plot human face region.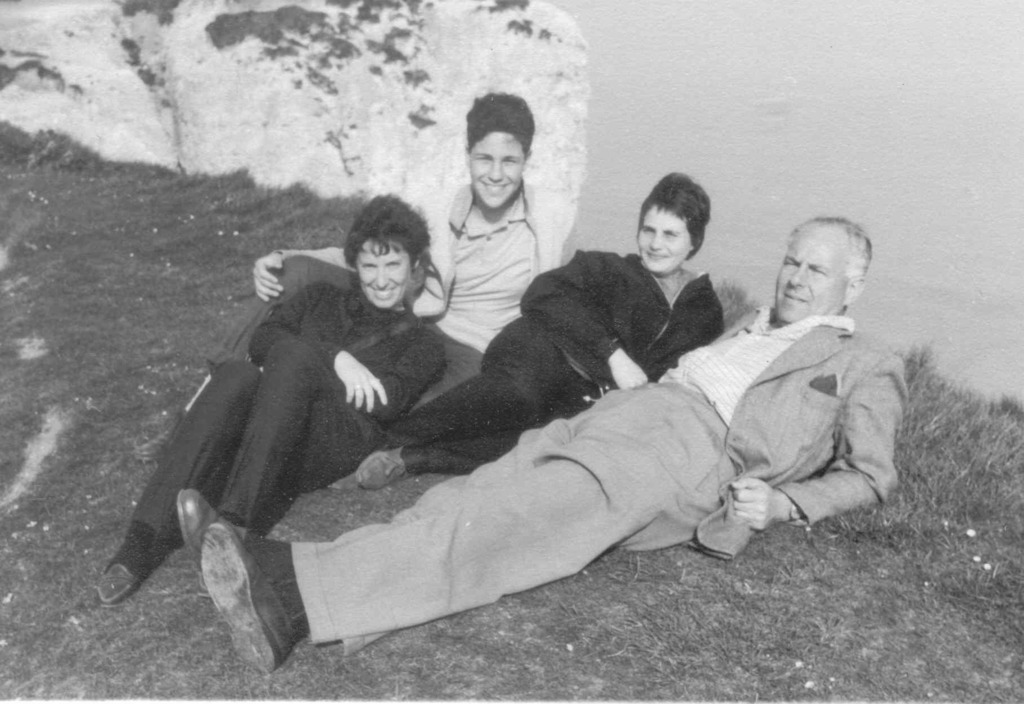
Plotted at [left=776, top=231, right=848, bottom=326].
